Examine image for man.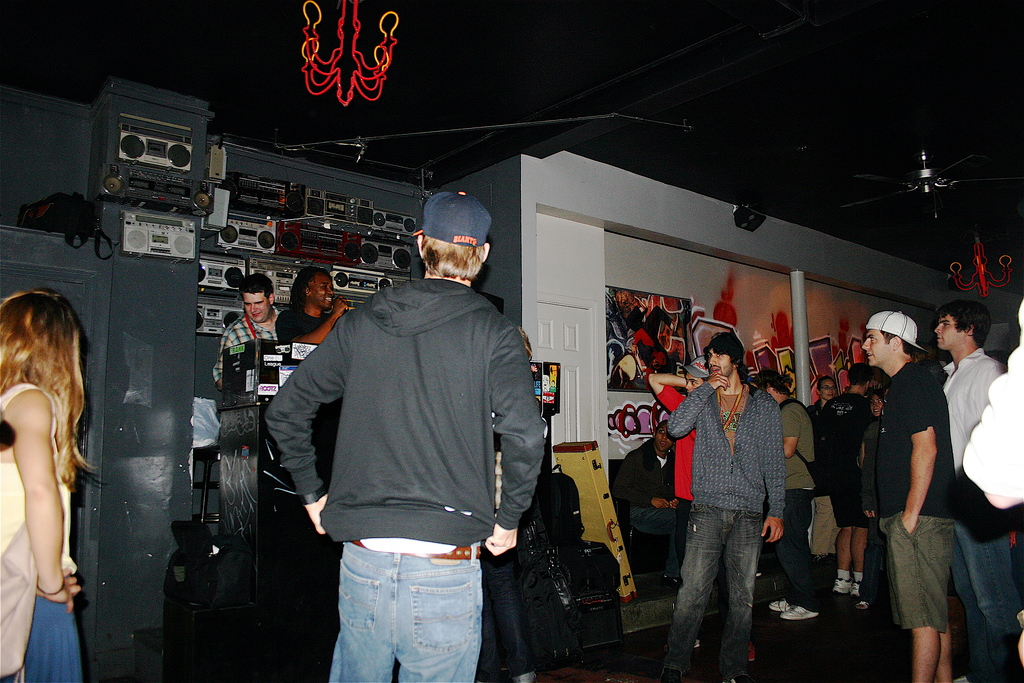
Examination result: [660, 326, 787, 682].
